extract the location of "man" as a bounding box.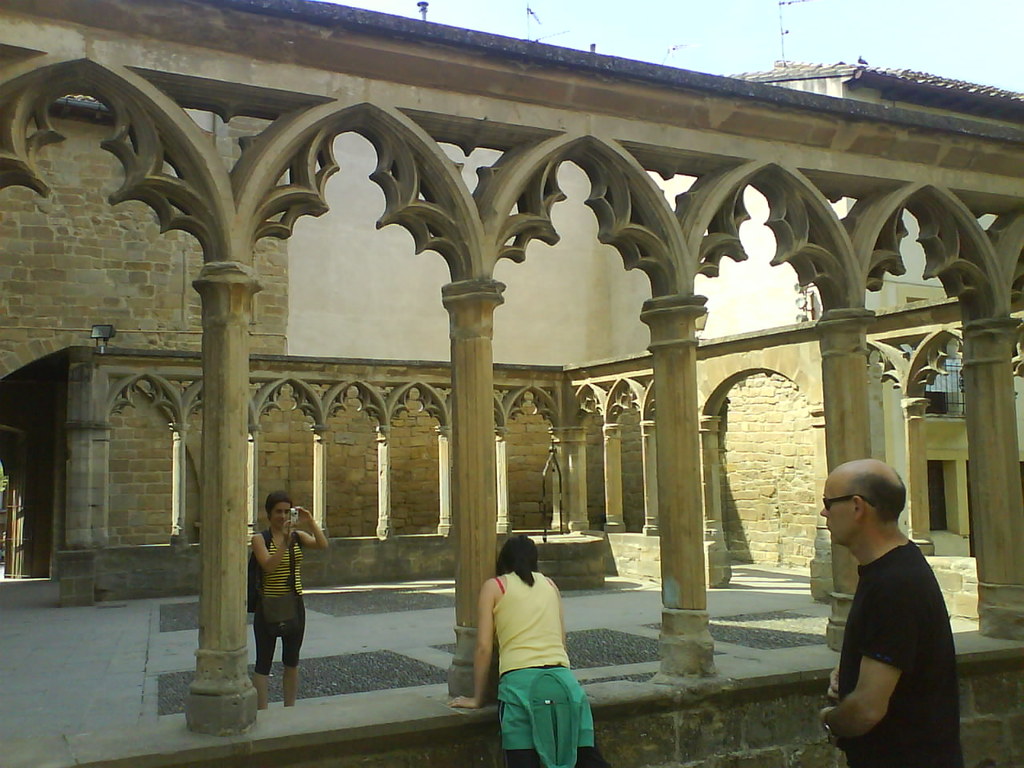
<region>796, 450, 961, 765</region>.
